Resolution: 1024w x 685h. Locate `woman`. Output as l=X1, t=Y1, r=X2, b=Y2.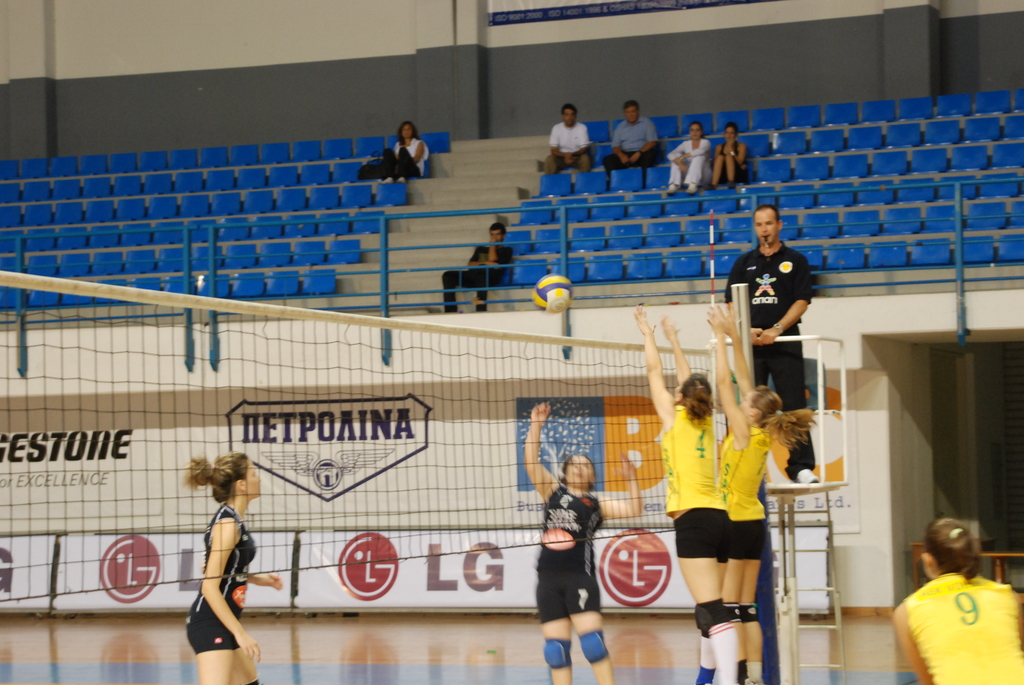
l=632, t=304, r=735, b=684.
